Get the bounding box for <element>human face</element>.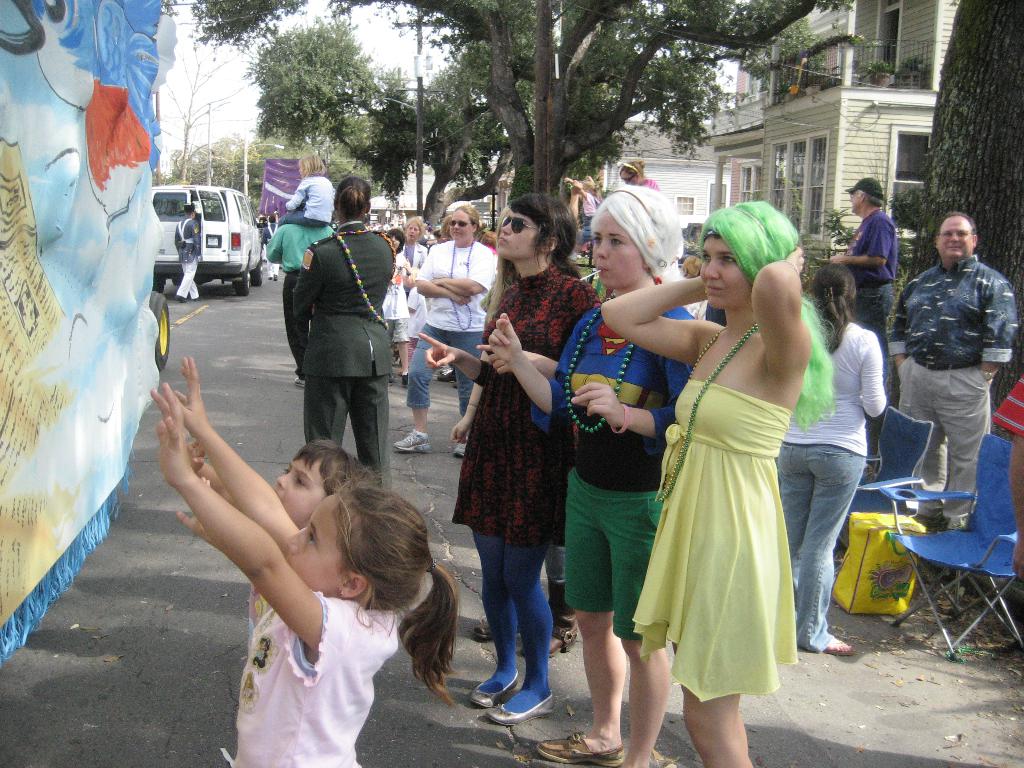
BBox(701, 238, 752, 308).
